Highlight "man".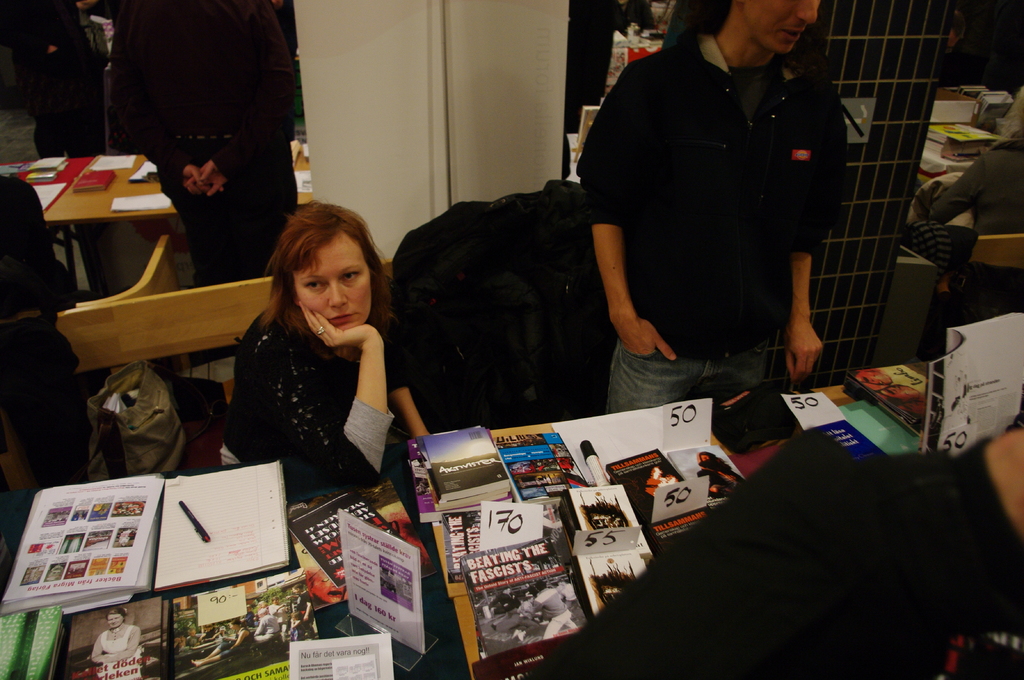
Highlighted region: Rect(570, 0, 874, 400).
